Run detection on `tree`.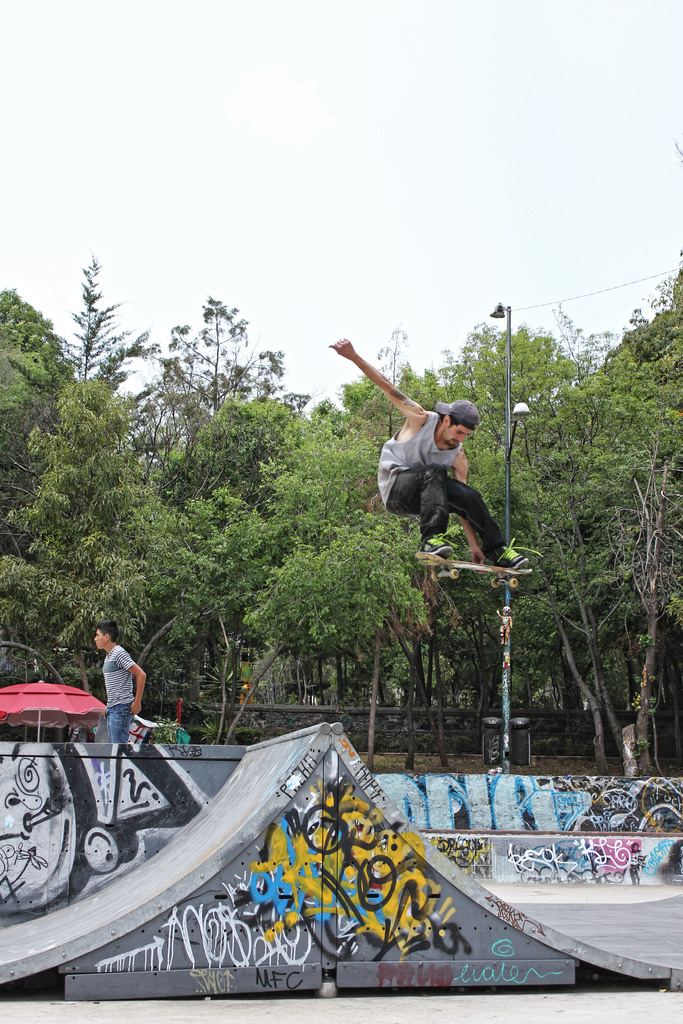
Result: box=[444, 314, 682, 771].
